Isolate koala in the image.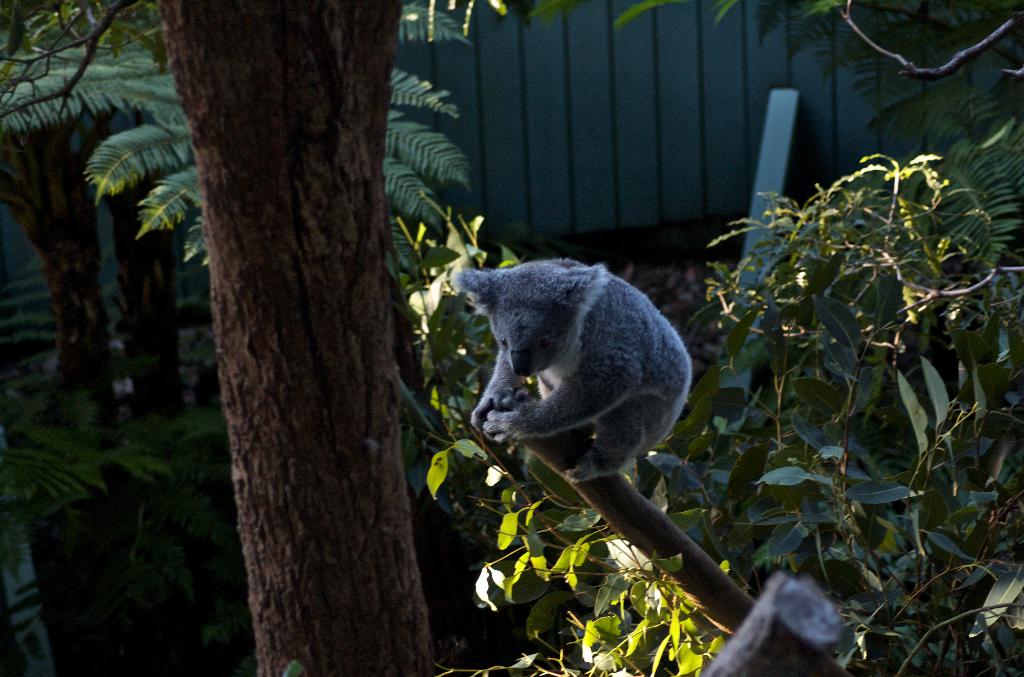
Isolated region: [x1=467, y1=249, x2=692, y2=525].
